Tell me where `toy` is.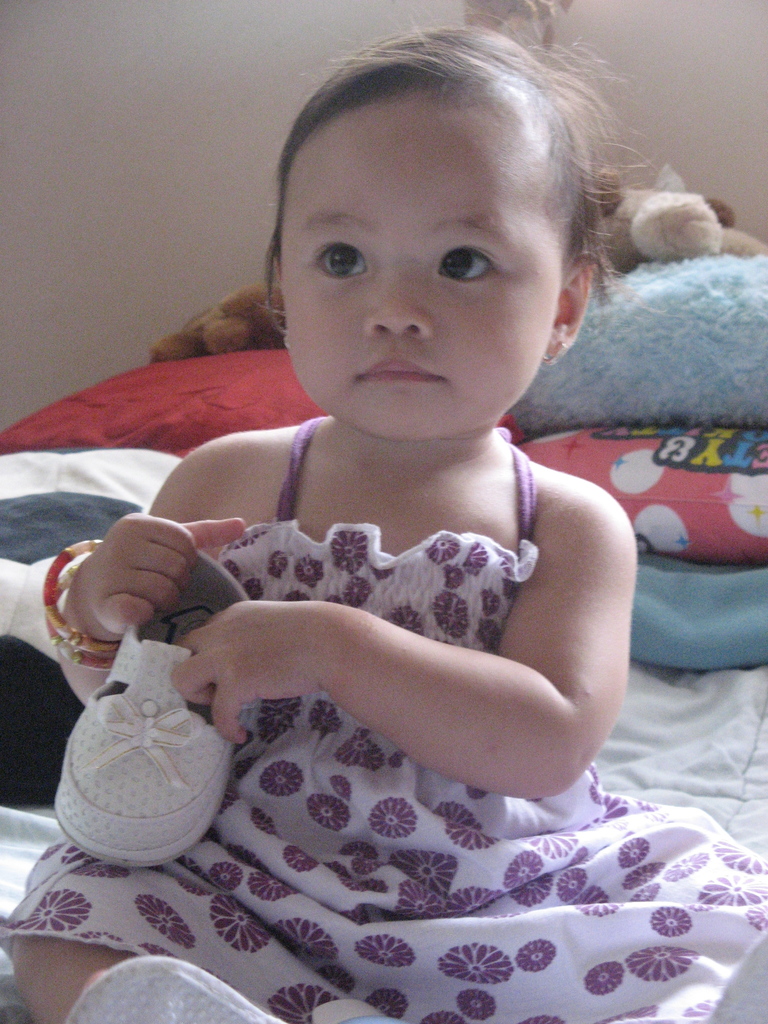
`toy` is at <bbox>587, 157, 767, 305</bbox>.
